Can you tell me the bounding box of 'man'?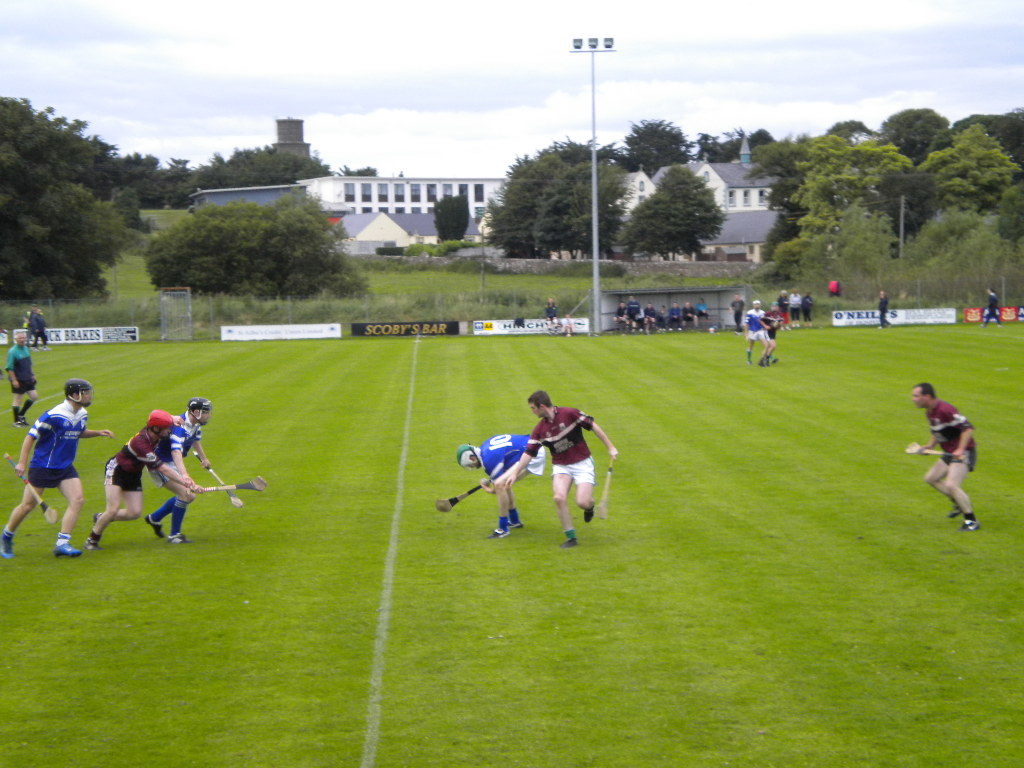
<bbox>503, 389, 615, 546</bbox>.
